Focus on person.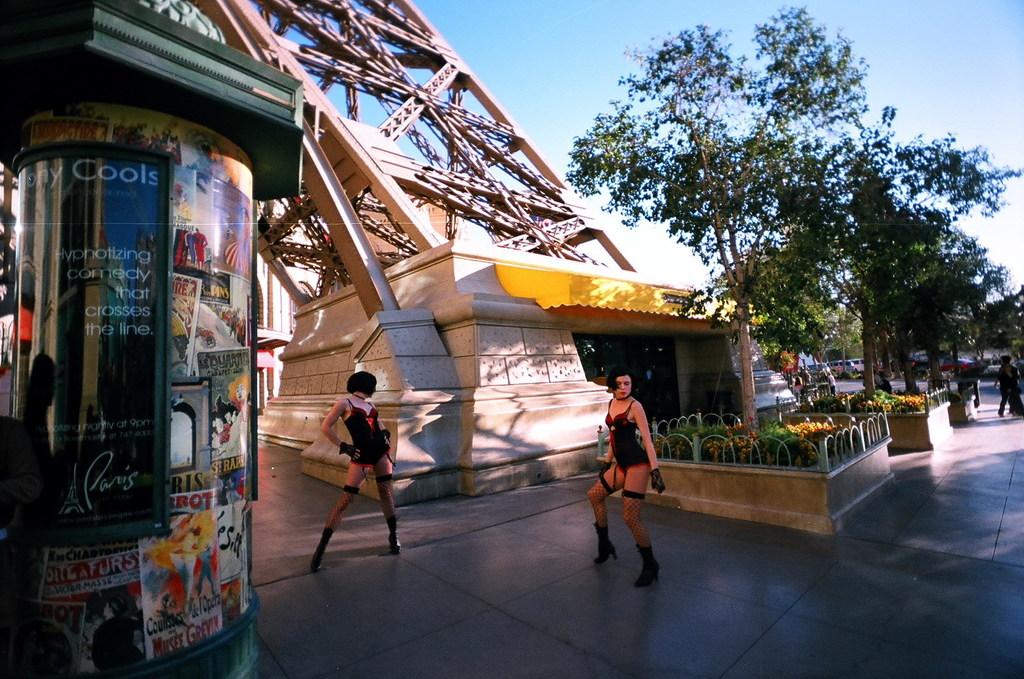
Focused at [x1=996, y1=349, x2=1022, y2=422].
